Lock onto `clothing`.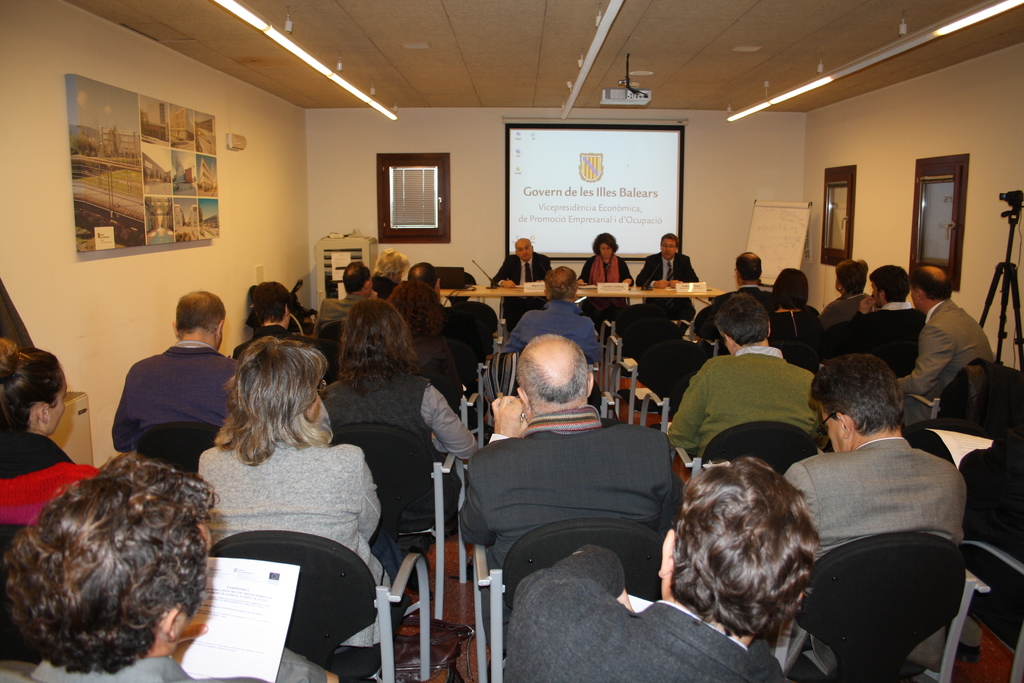
Locked: (852,302,918,364).
